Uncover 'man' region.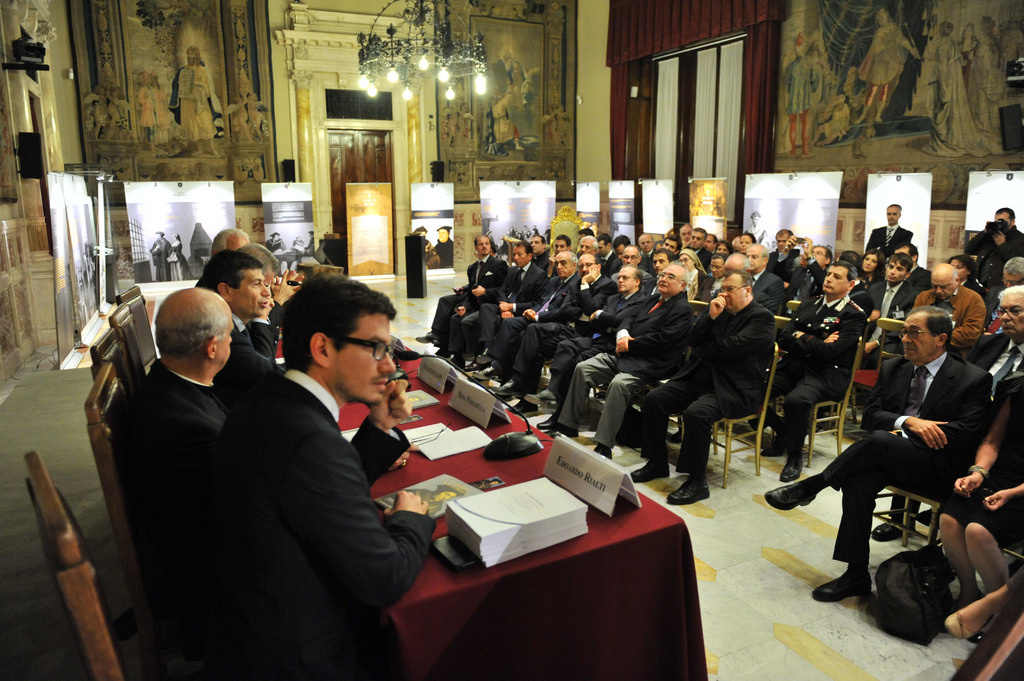
Uncovered: bbox(866, 253, 917, 362).
